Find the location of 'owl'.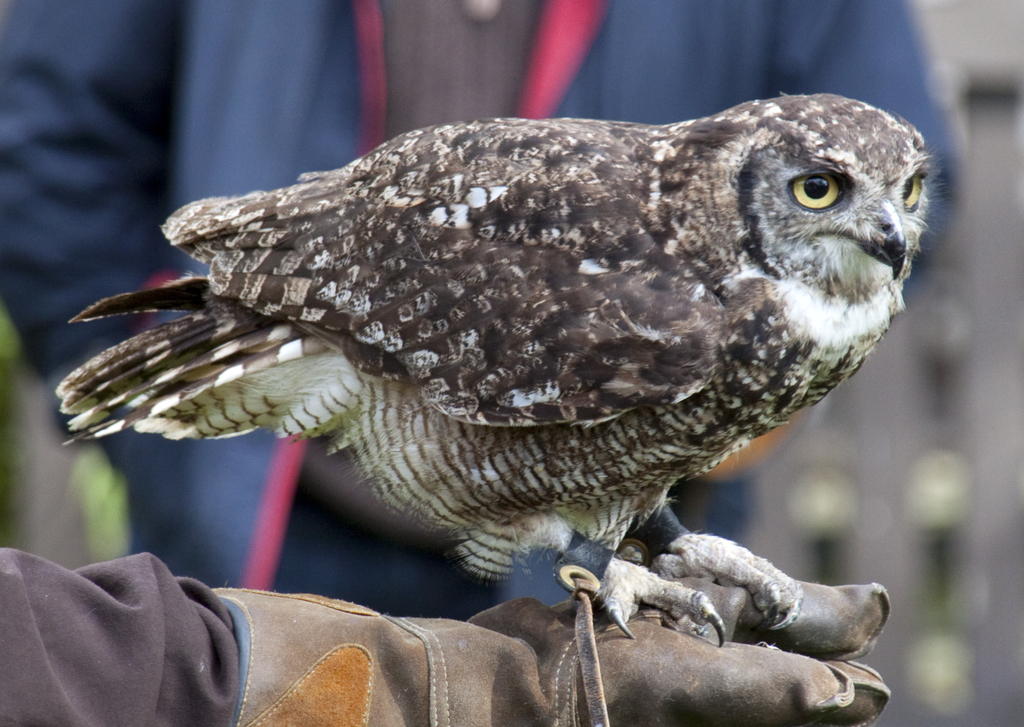
Location: left=56, top=74, right=929, bottom=648.
